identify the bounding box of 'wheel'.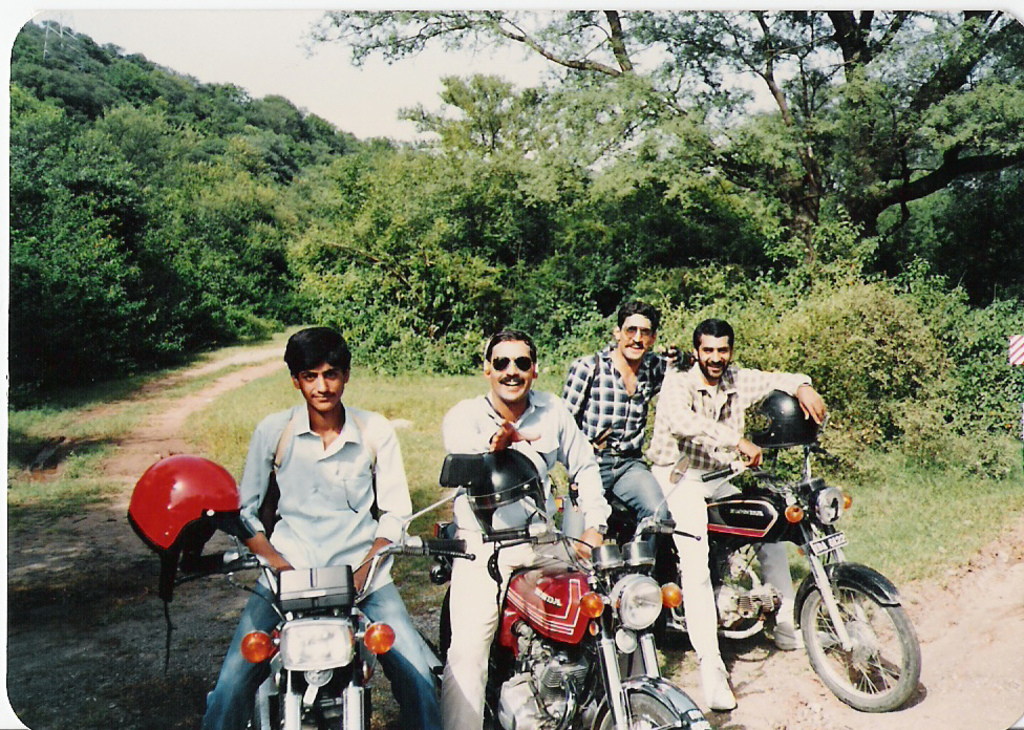
x1=436, y1=585, x2=458, y2=661.
